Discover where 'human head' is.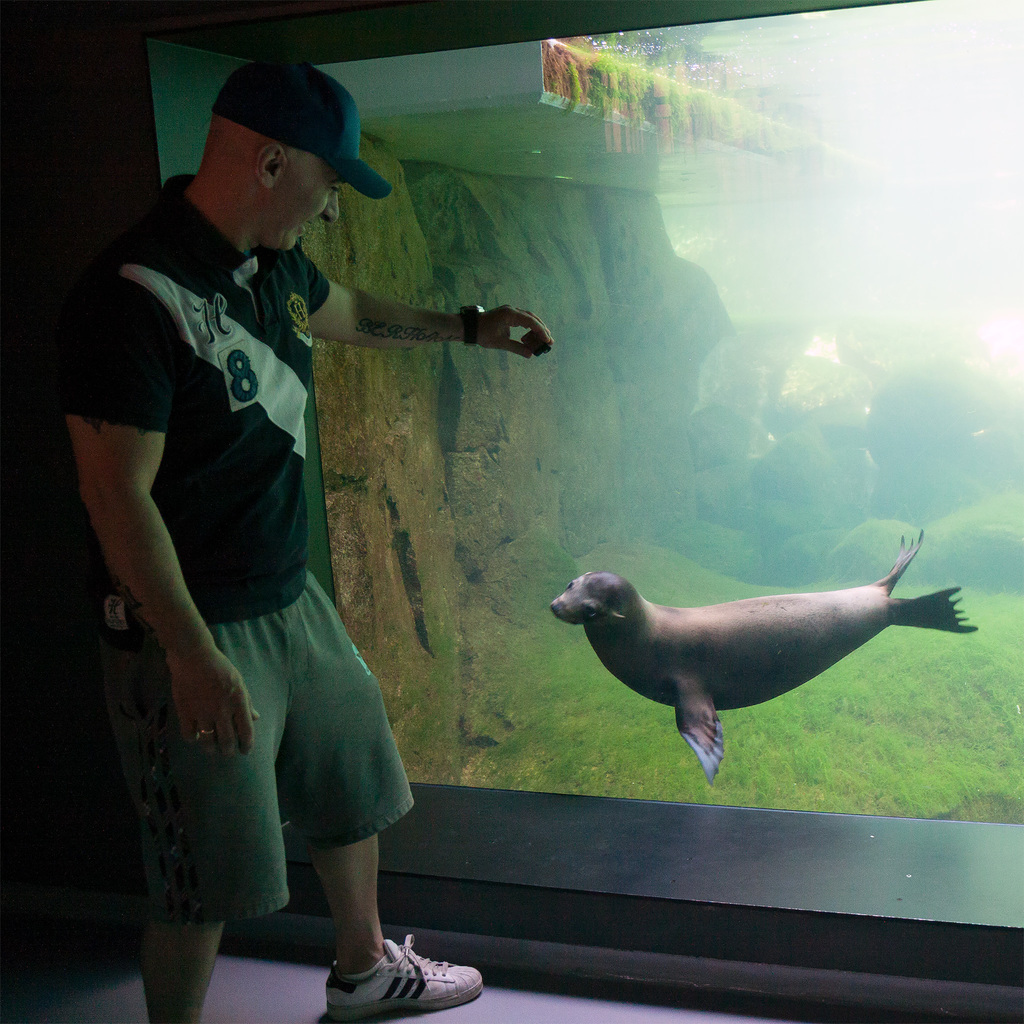
Discovered at x1=211 y1=61 x2=402 y2=250.
